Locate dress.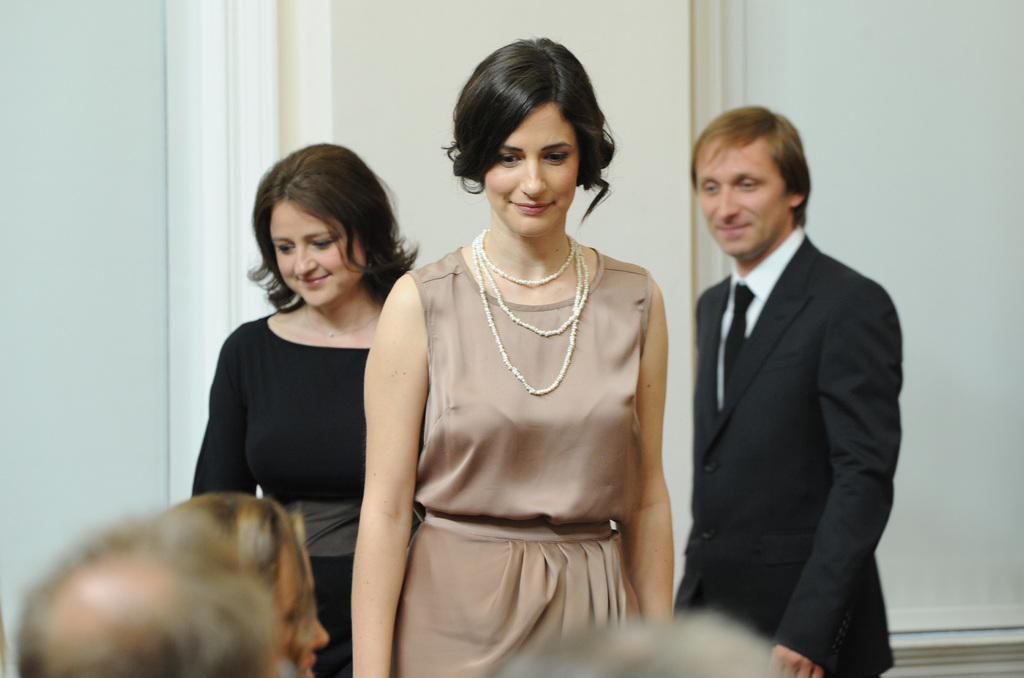
Bounding box: l=387, t=245, r=653, b=677.
